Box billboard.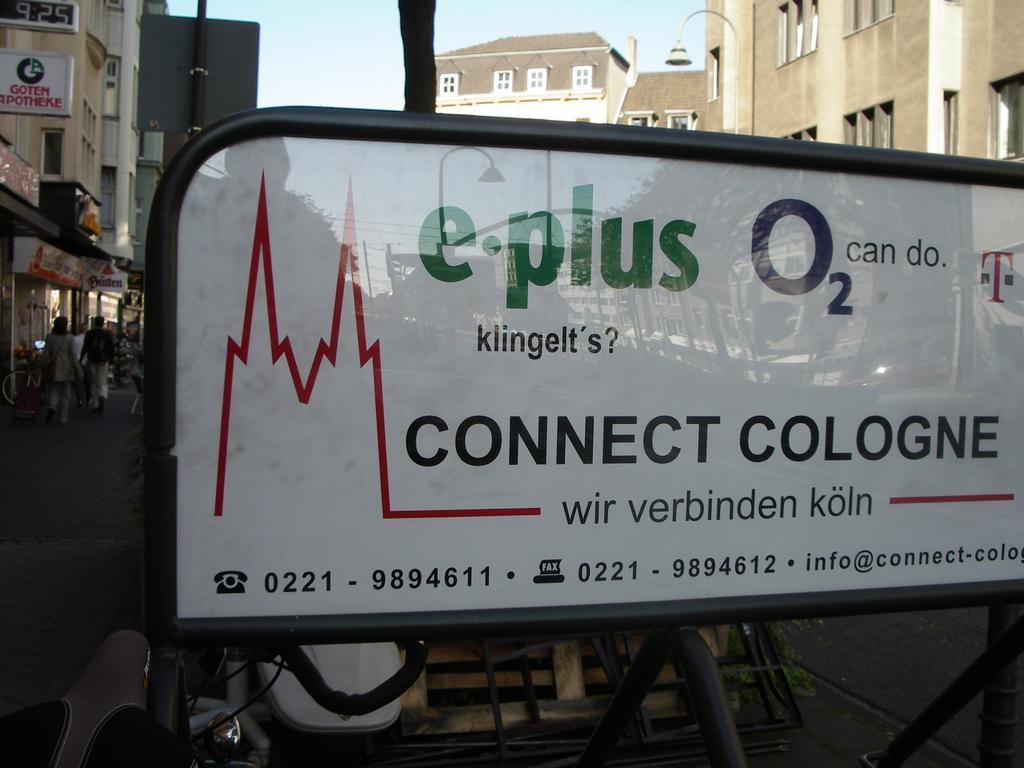
[1,51,70,113].
